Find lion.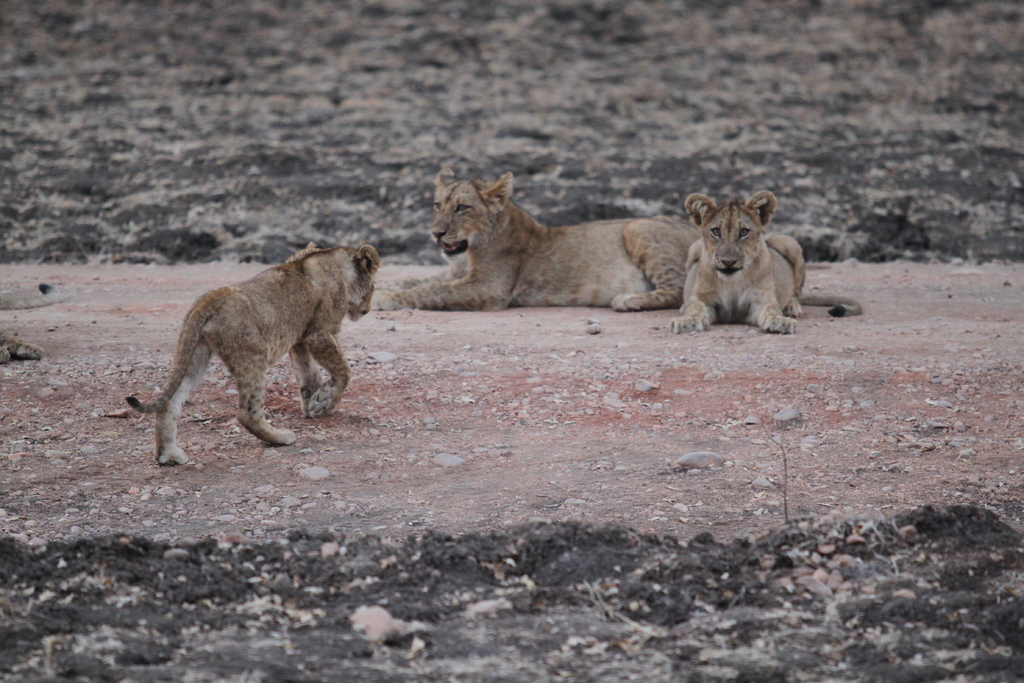
pyautogui.locateOnScreen(374, 169, 859, 315).
